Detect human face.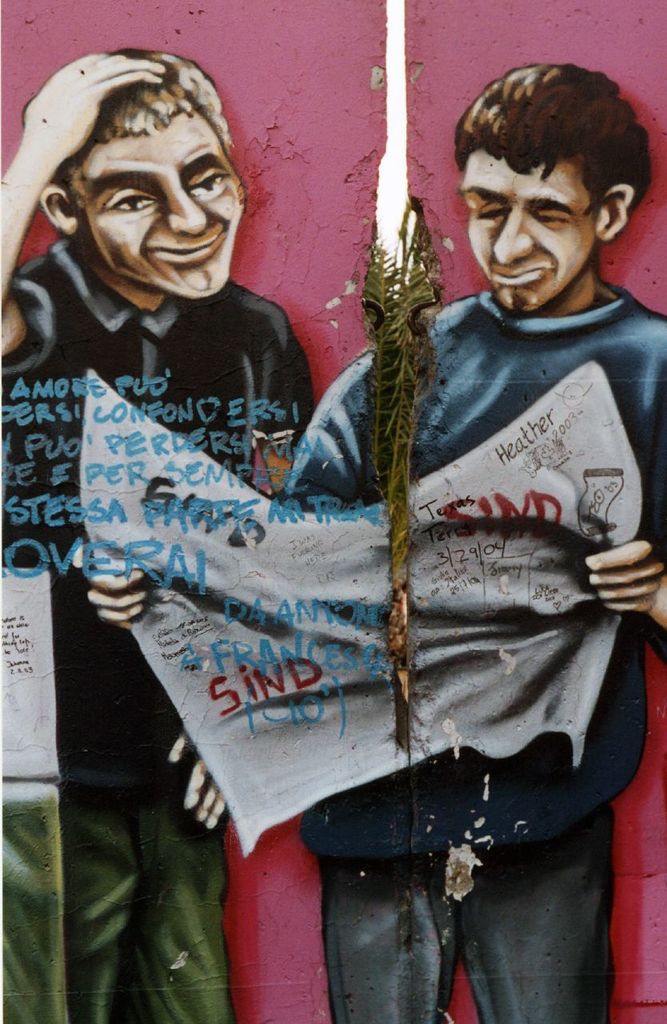
Detected at bbox=(82, 119, 246, 293).
